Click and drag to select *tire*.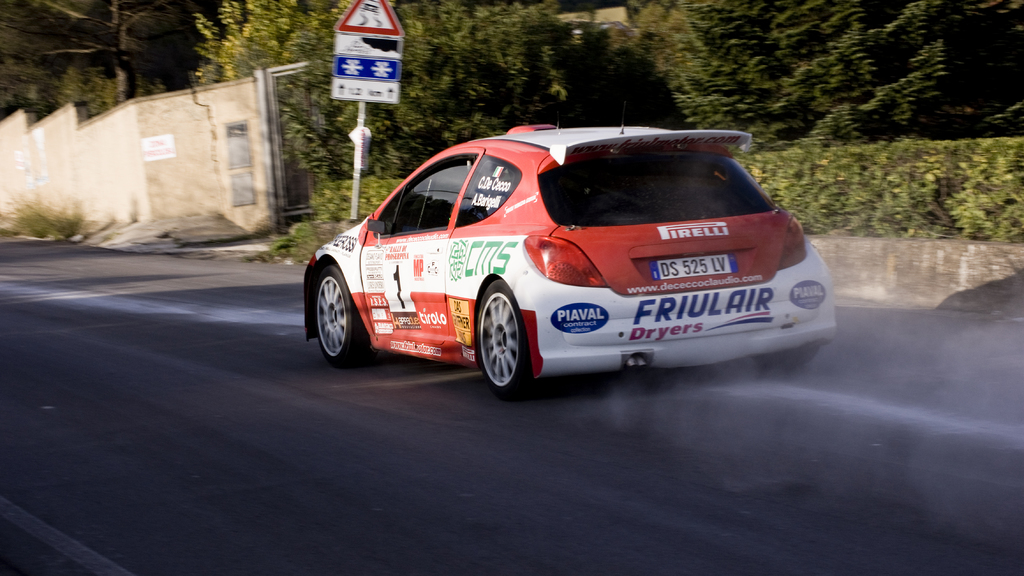
Selection: {"x1": 474, "y1": 289, "x2": 532, "y2": 388}.
